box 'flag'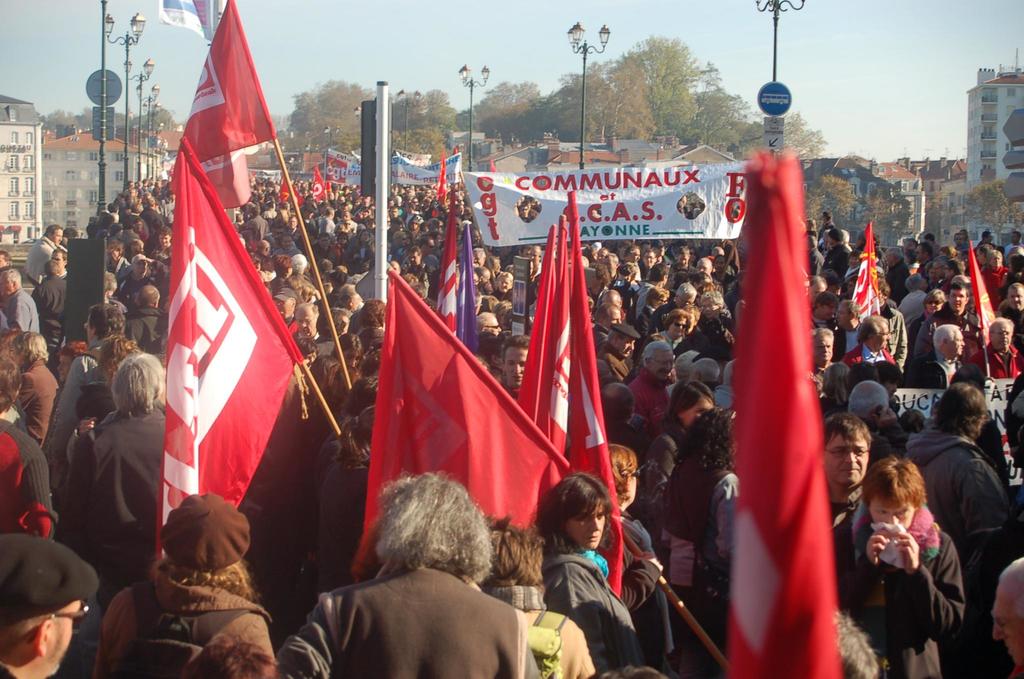
{"left": 515, "top": 222, "right": 570, "bottom": 447}
